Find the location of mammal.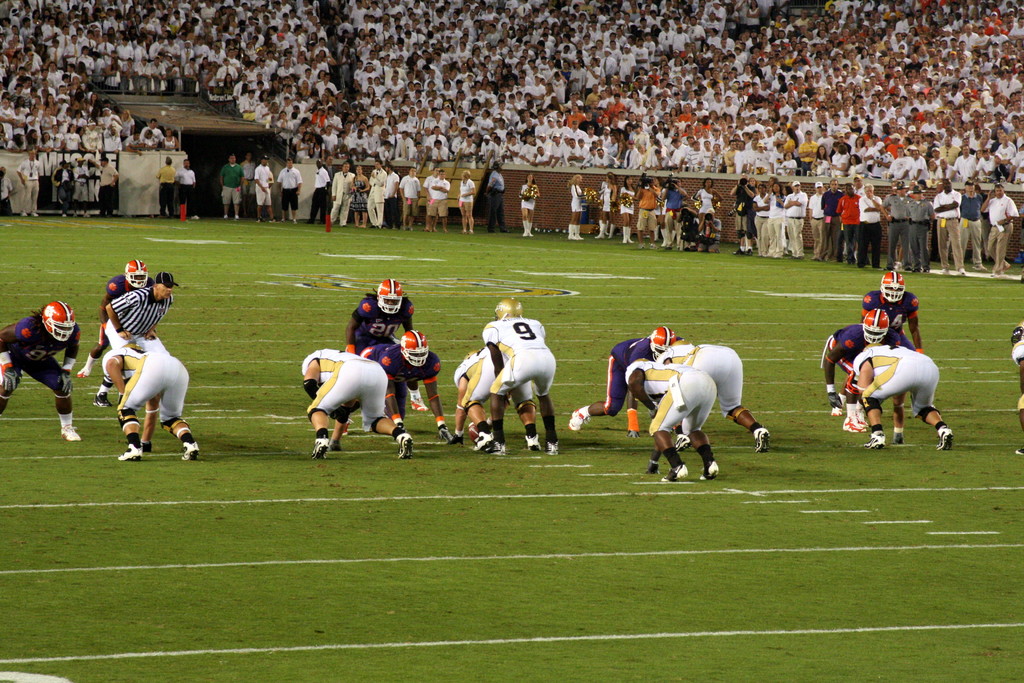
Location: locate(452, 346, 538, 456).
